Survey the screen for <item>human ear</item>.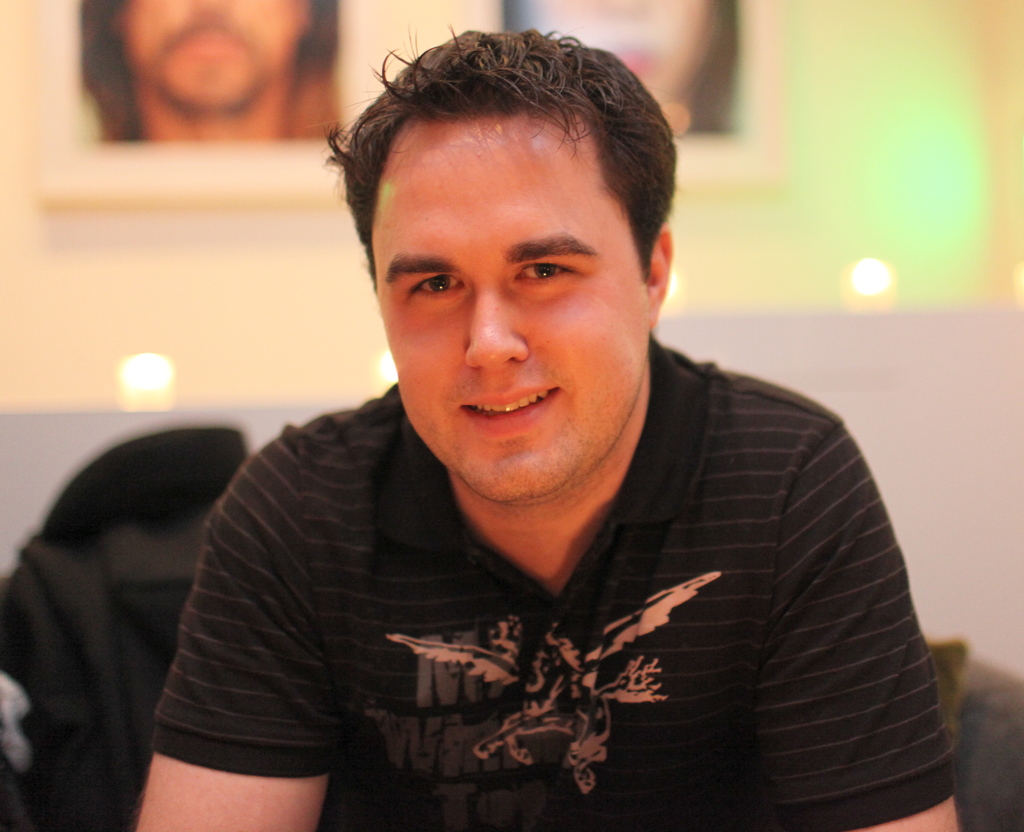
Survey found: Rect(638, 221, 673, 324).
